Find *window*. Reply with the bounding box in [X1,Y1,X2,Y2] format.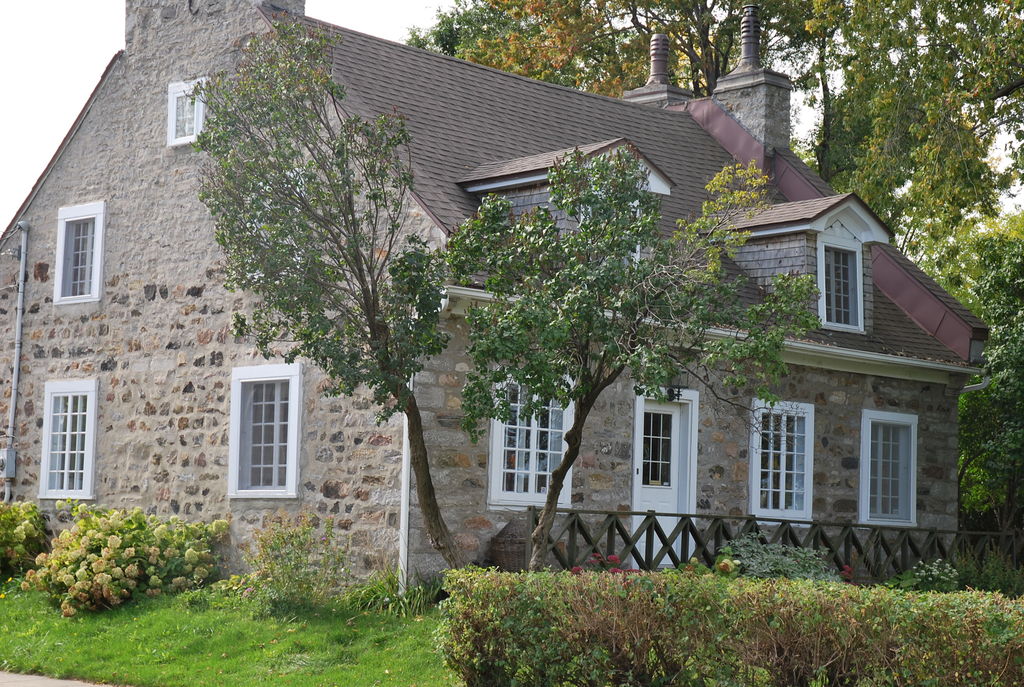
[65,225,97,300].
